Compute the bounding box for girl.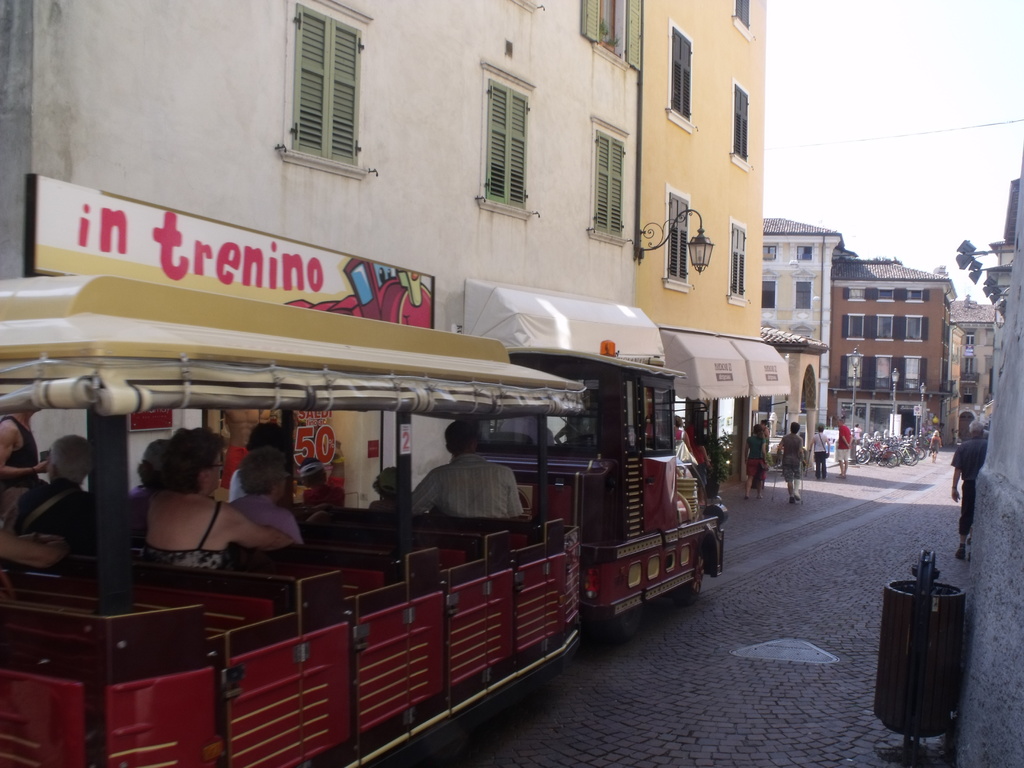
{"x1": 930, "y1": 429, "x2": 945, "y2": 465}.
